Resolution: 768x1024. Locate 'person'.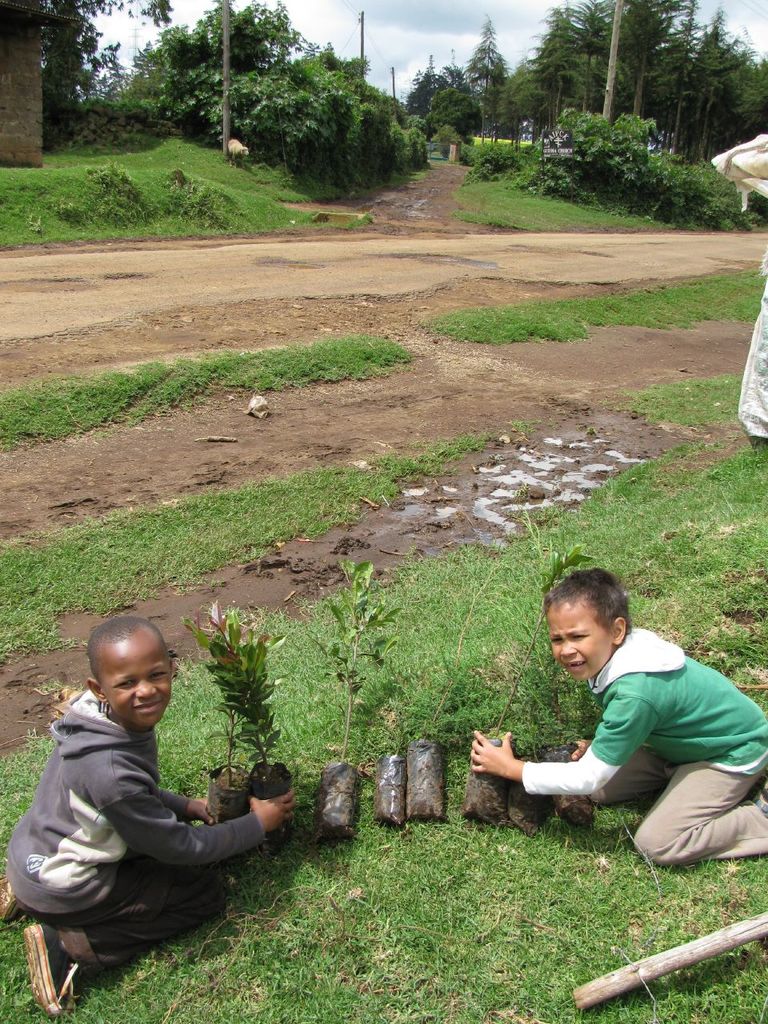
0/612/297/1022.
